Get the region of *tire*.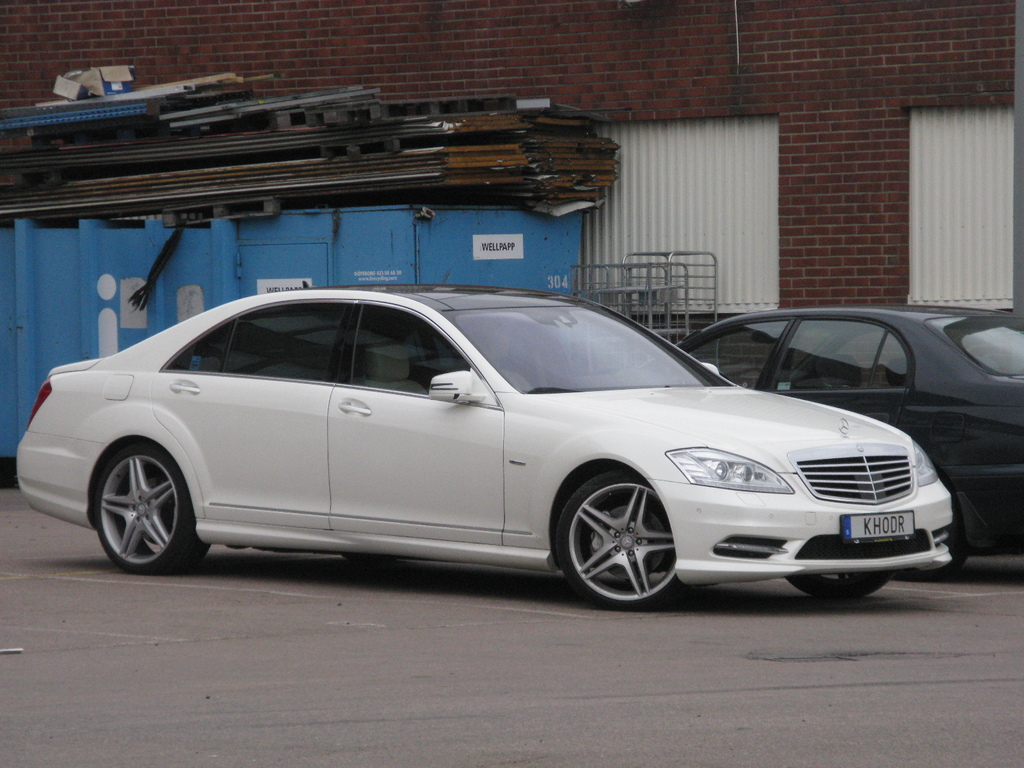
x1=557, y1=468, x2=680, y2=597.
